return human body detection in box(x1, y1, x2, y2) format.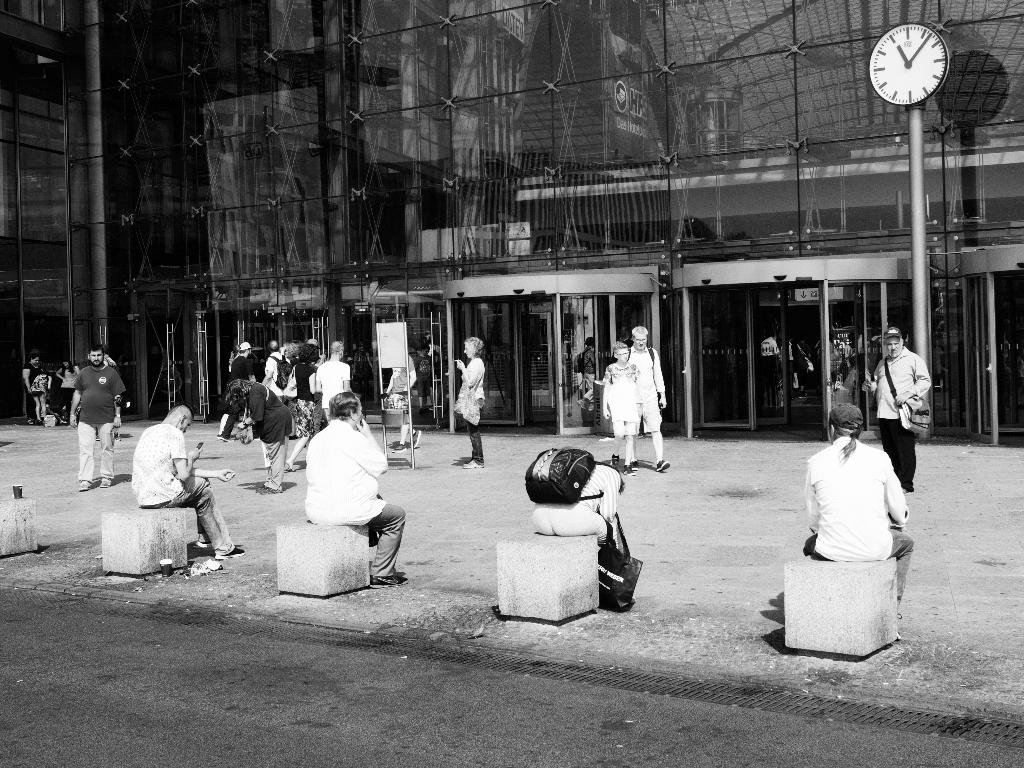
box(532, 461, 634, 578).
